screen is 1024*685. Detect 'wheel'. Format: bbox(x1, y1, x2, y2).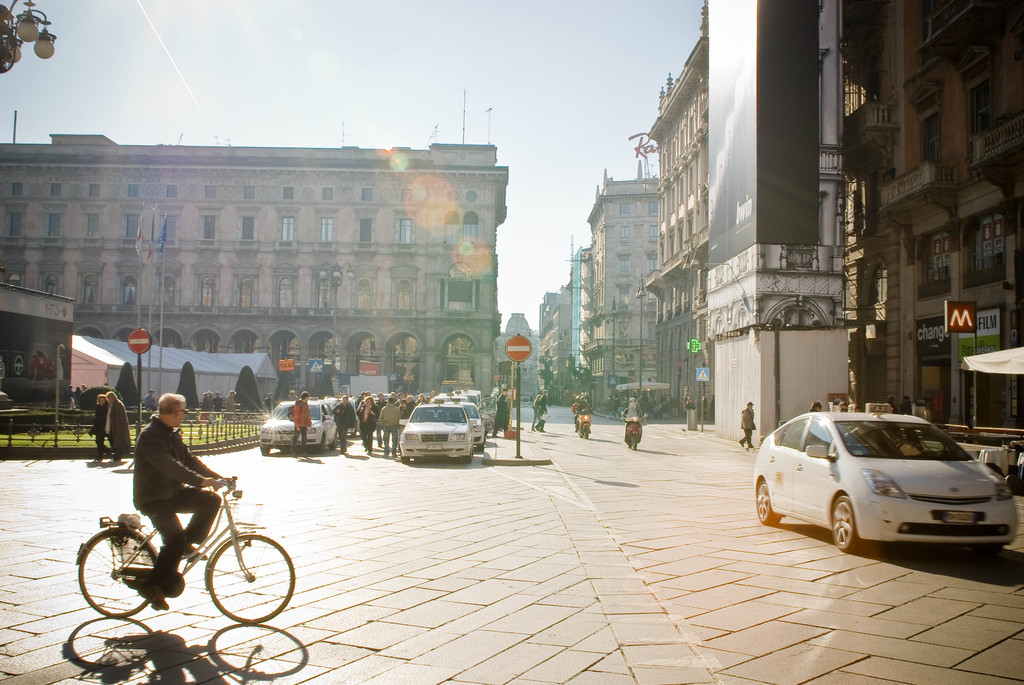
bbox(751, 474, 773, 524).
